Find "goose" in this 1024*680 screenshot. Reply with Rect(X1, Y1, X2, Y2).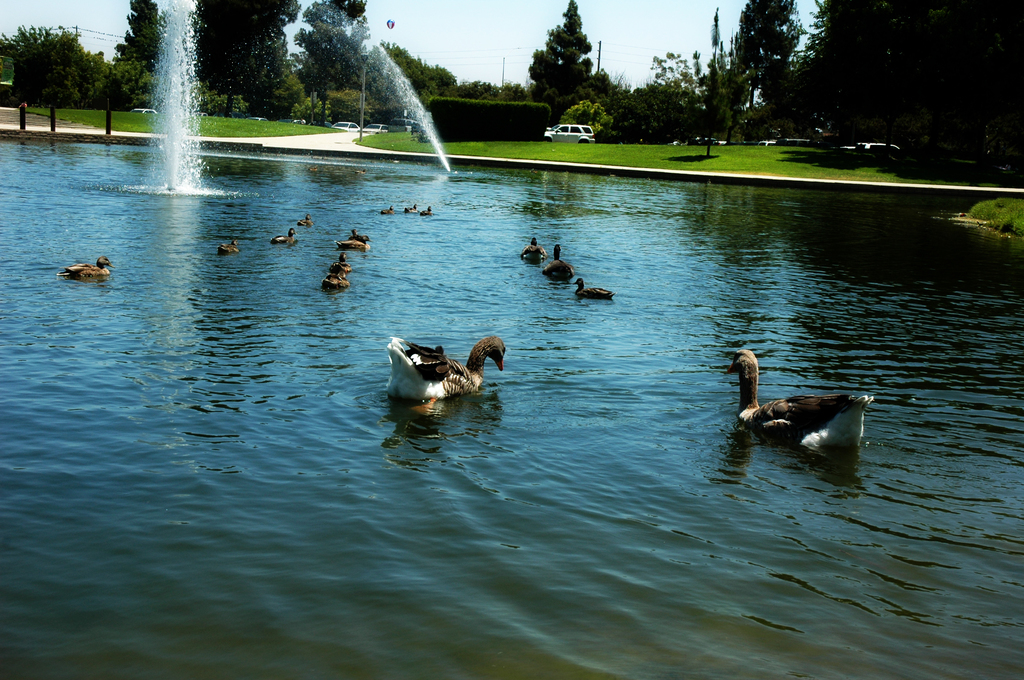
Rect(278, 223, 298, 239).
